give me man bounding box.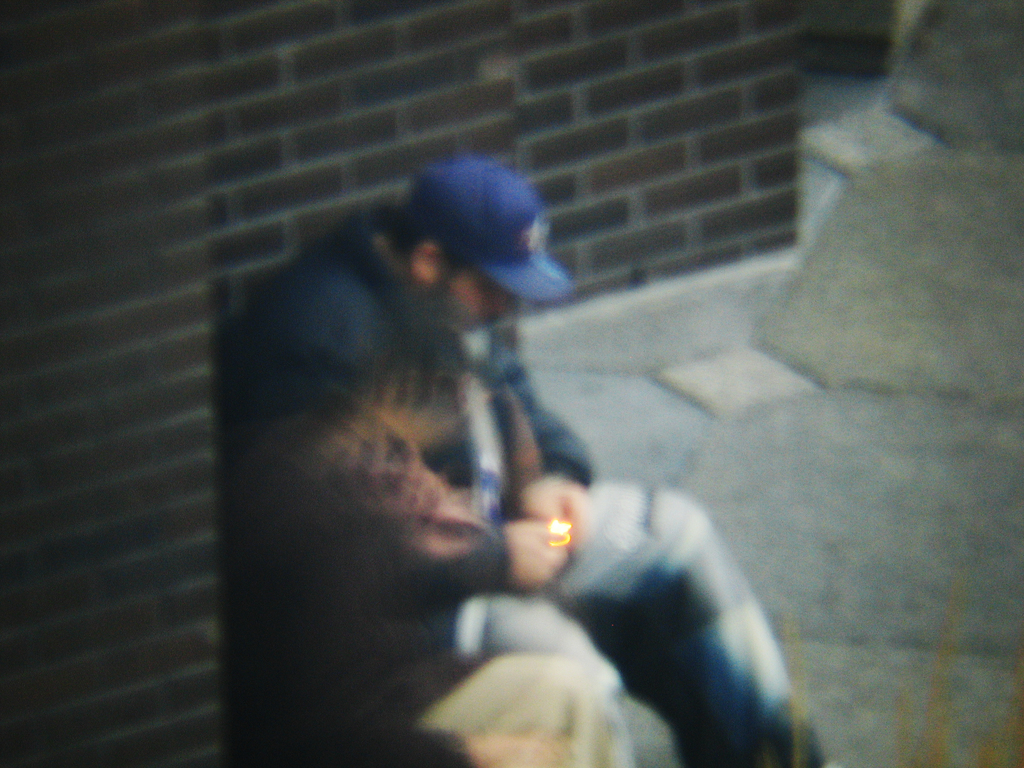
x1=227, y1=132, x2=757, y2=767.
